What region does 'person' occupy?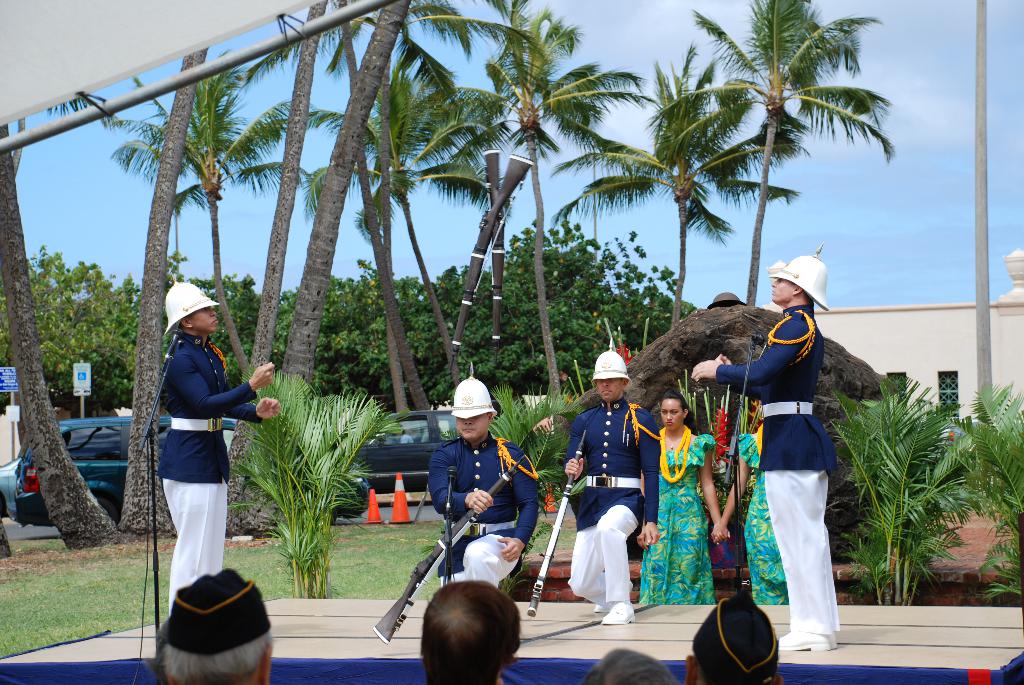
BBox(586, 647, 683, 682).
